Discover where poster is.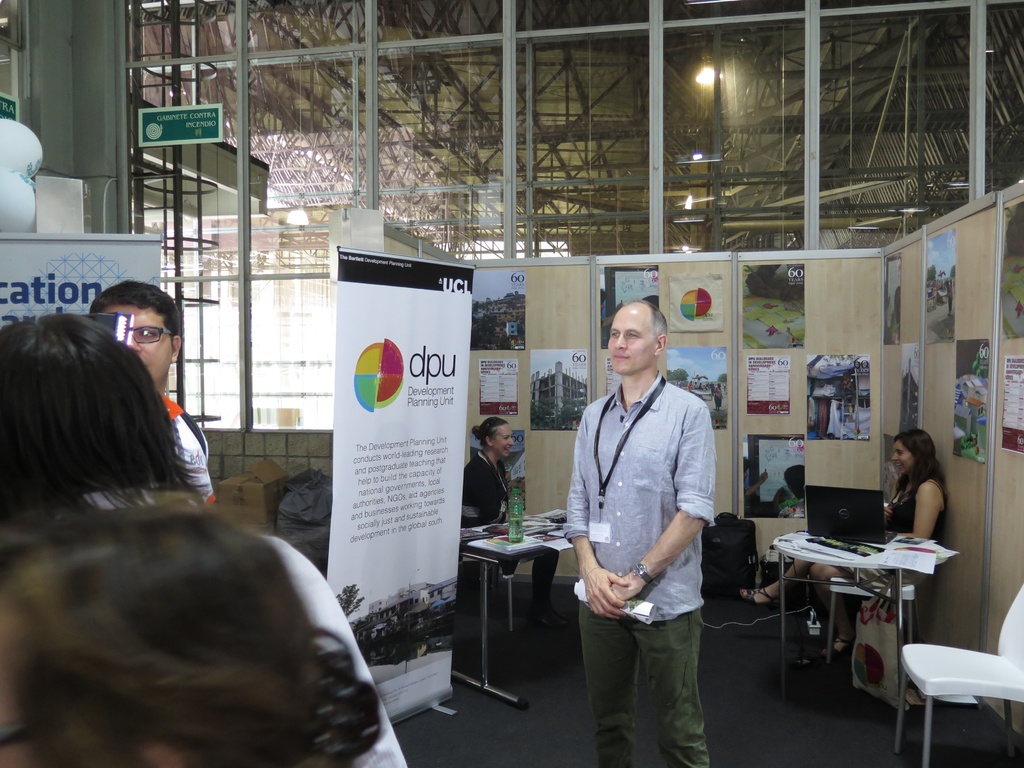
Discovered at region(736, 431, 804, 519).
